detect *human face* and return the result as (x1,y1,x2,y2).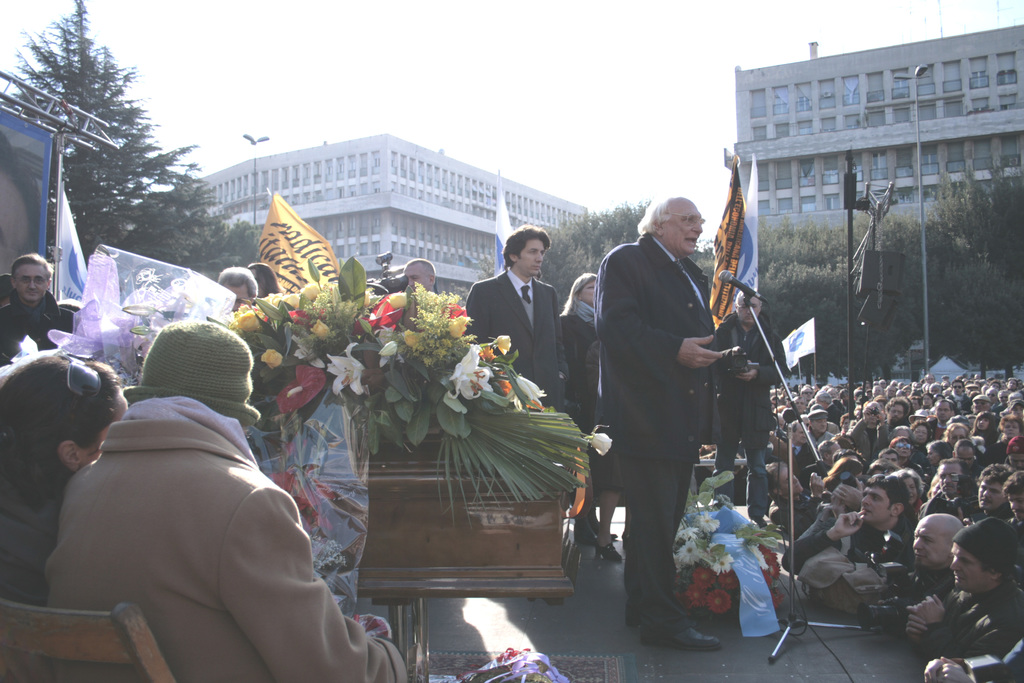
(904,473,915,500).
